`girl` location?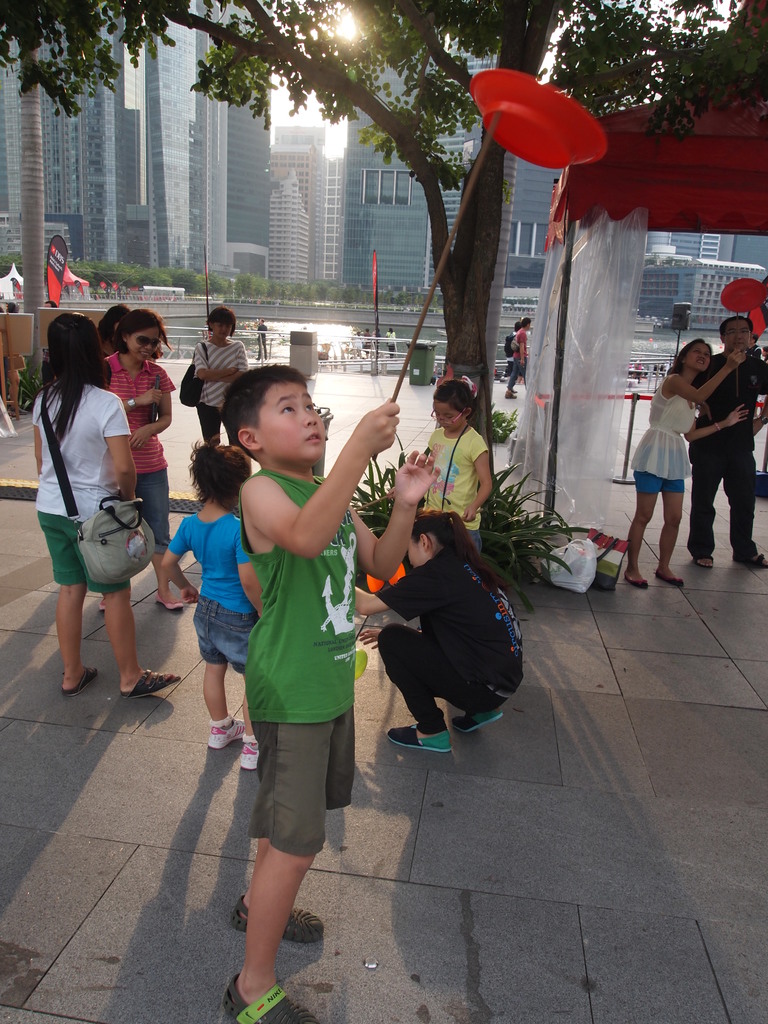
detection(102, 312, 177, 615)
